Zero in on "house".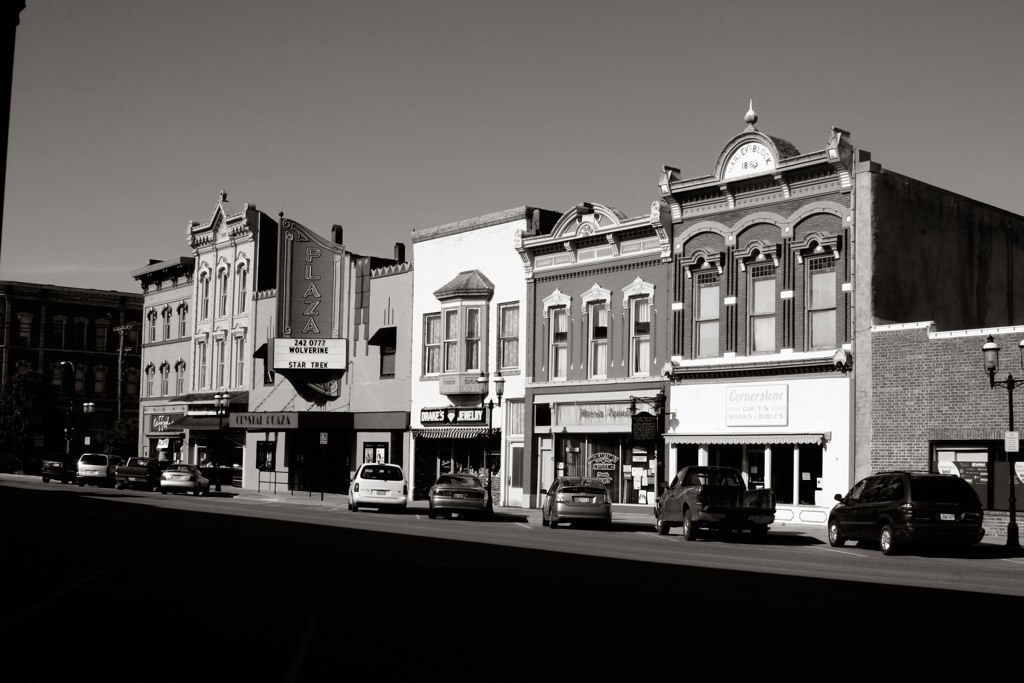
Zeroed in: <box>130,189,275,489</box>.
